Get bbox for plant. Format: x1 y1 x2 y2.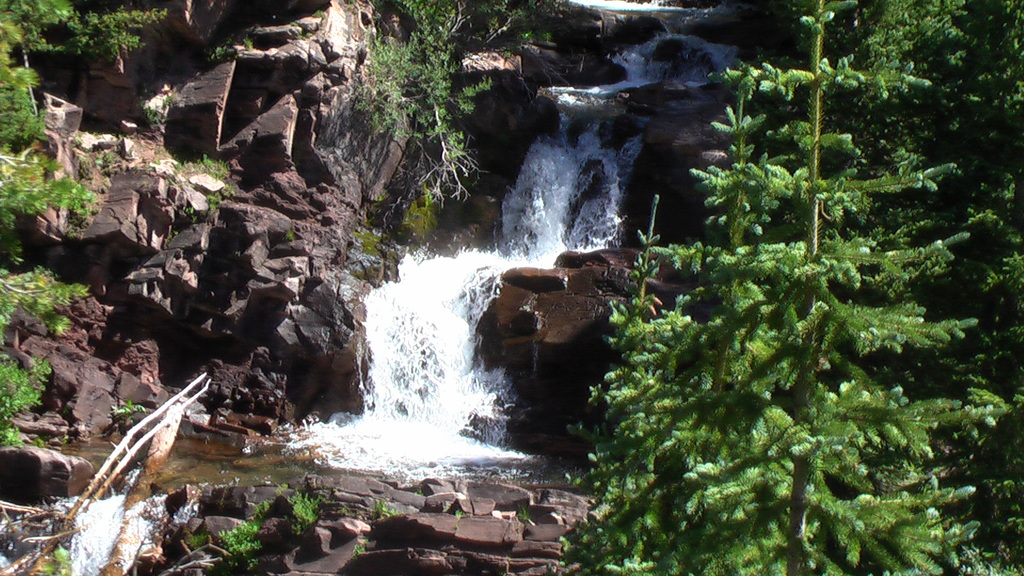
147 154 237 220.
